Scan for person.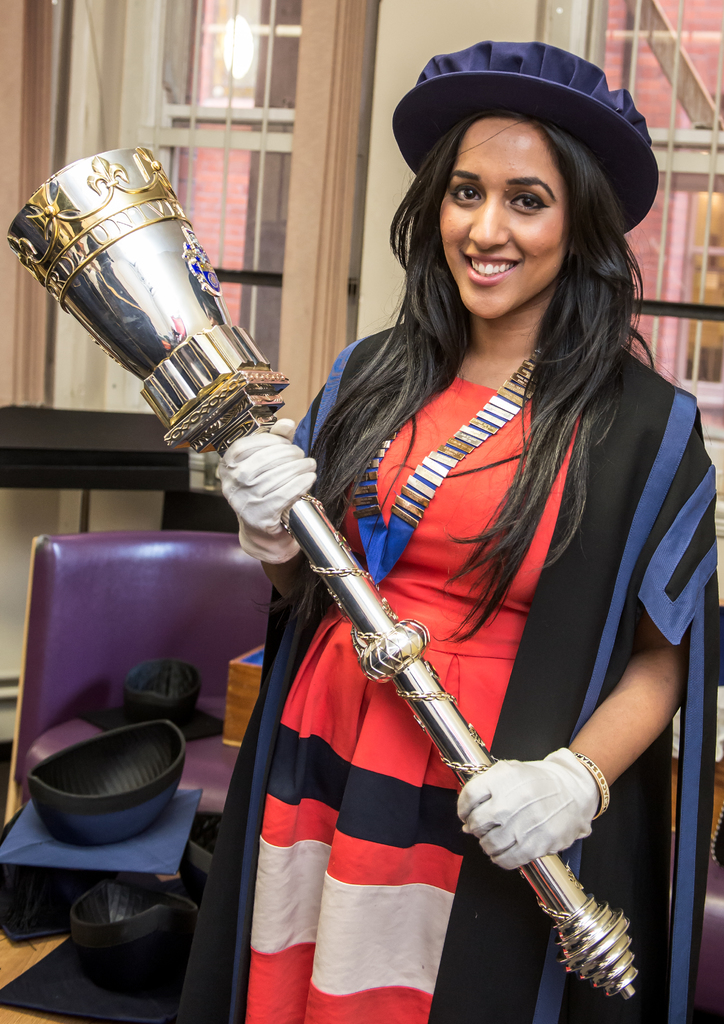
Scan result: locate(219, 58, 690, 1023).
